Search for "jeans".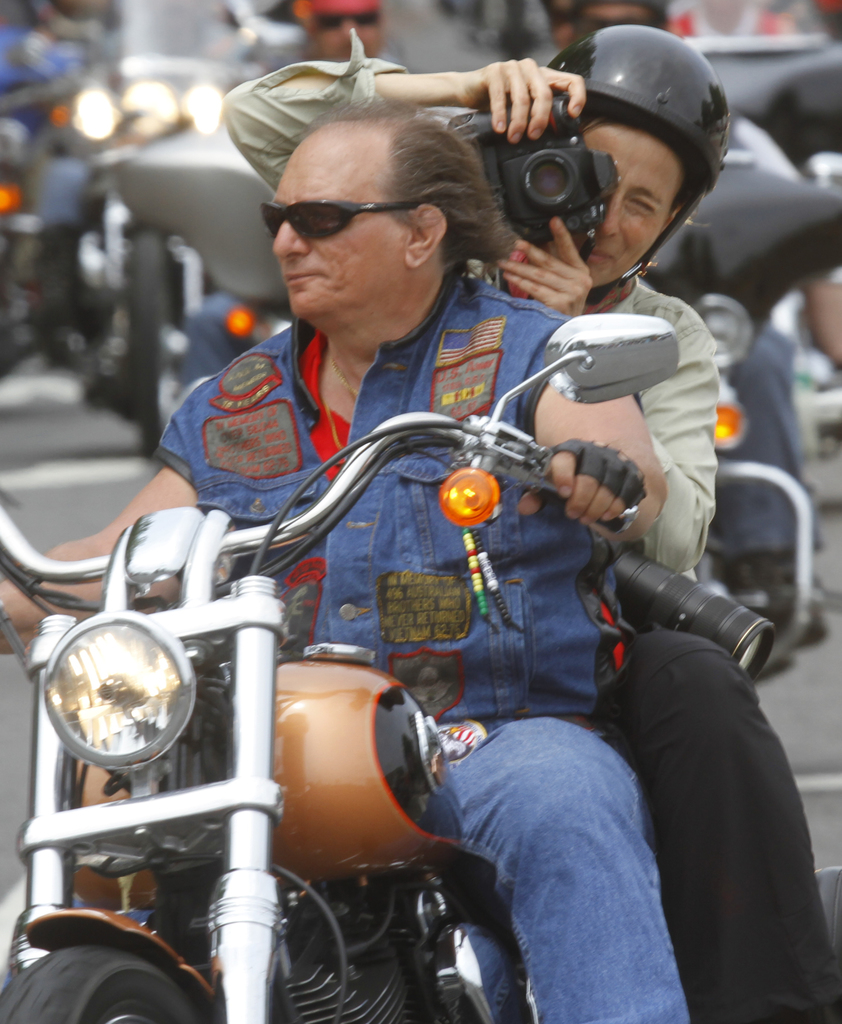
Found at l=700, t=336, r=789, b=564.
